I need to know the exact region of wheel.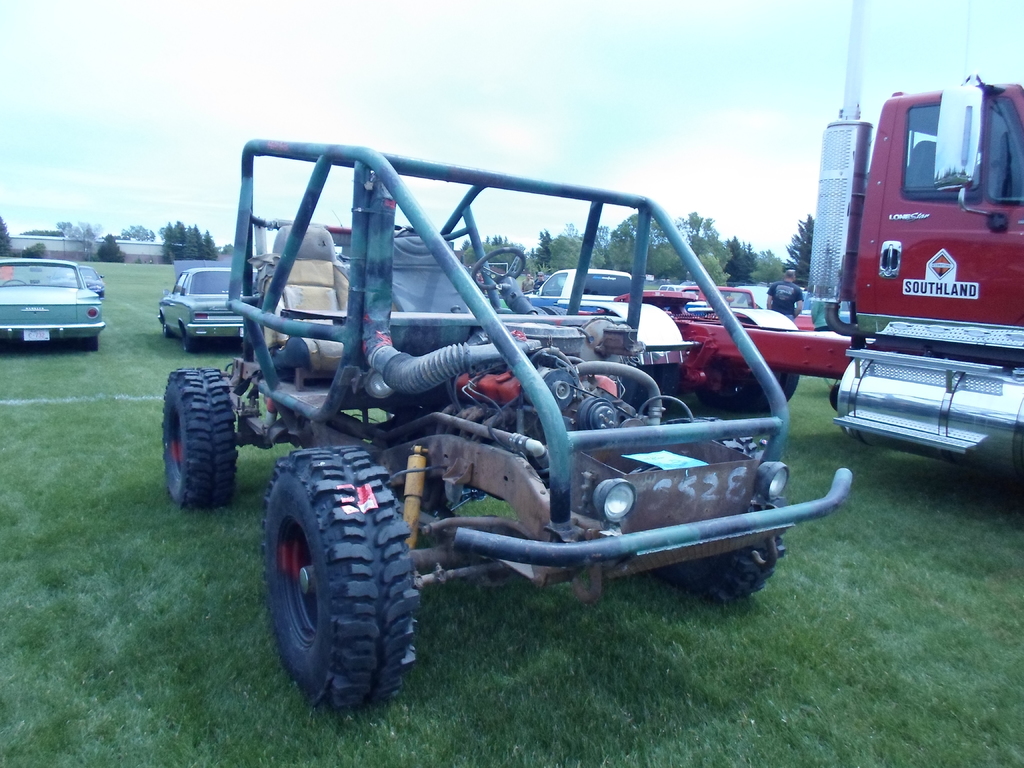
Region: (x1=697, y1=315, x2=797, y2=417).
